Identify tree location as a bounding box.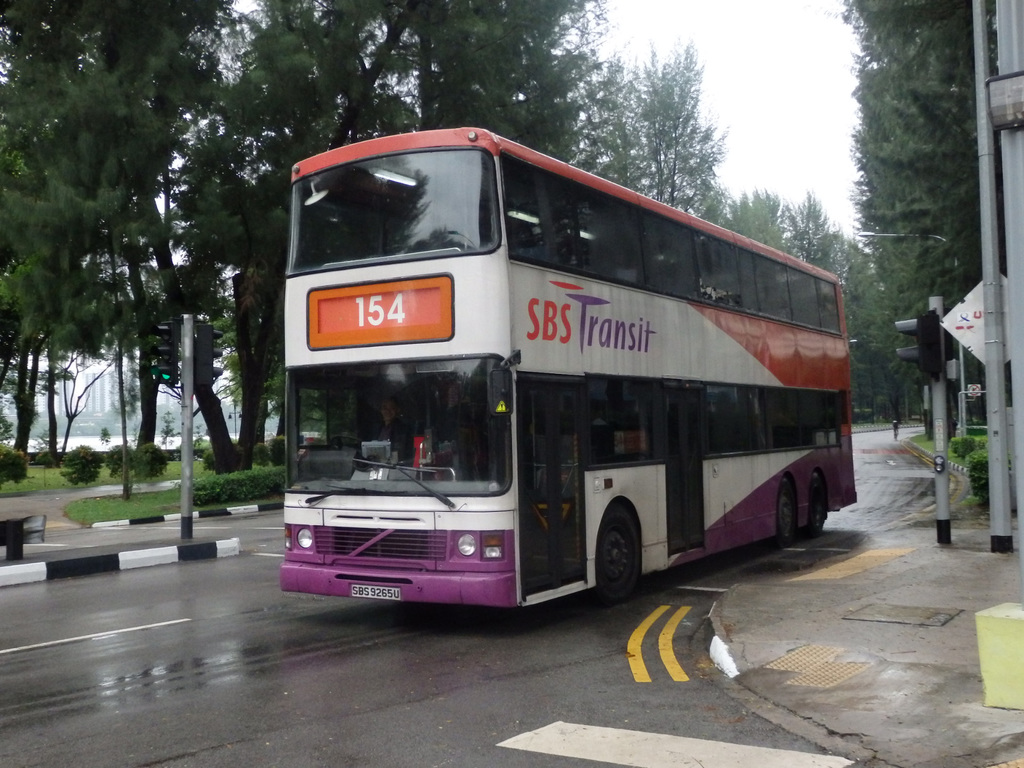
bbox(823, 5, 998, 404).
